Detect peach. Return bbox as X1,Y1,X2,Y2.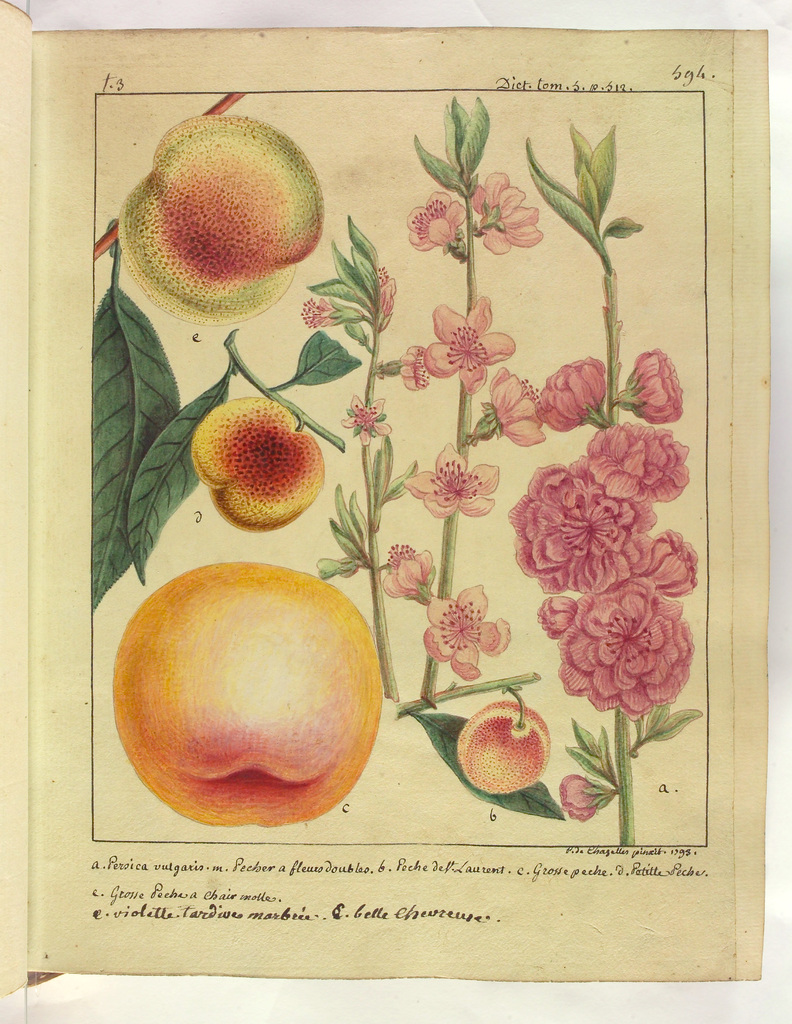
189,396,324,525.
